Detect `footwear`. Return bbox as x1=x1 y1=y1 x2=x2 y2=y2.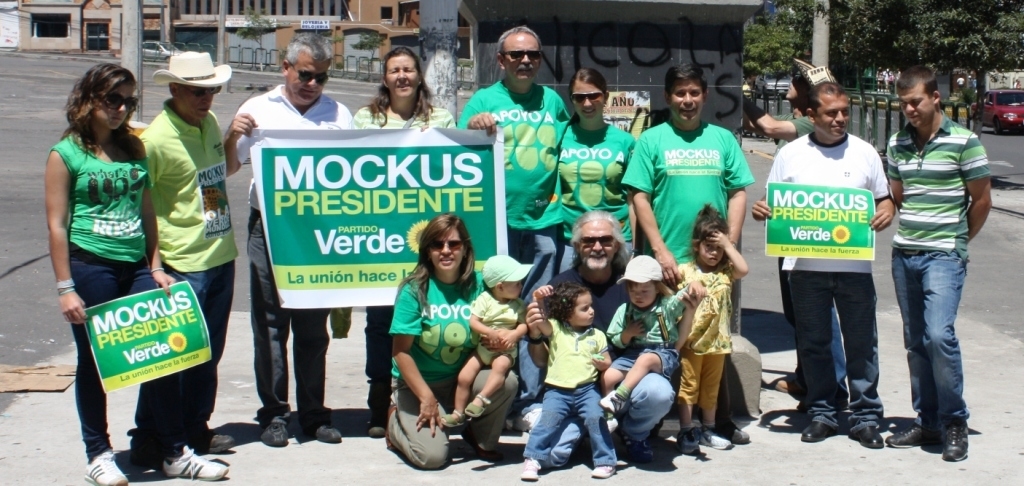
x1=675 y1=420 x2=699 y2=460.
